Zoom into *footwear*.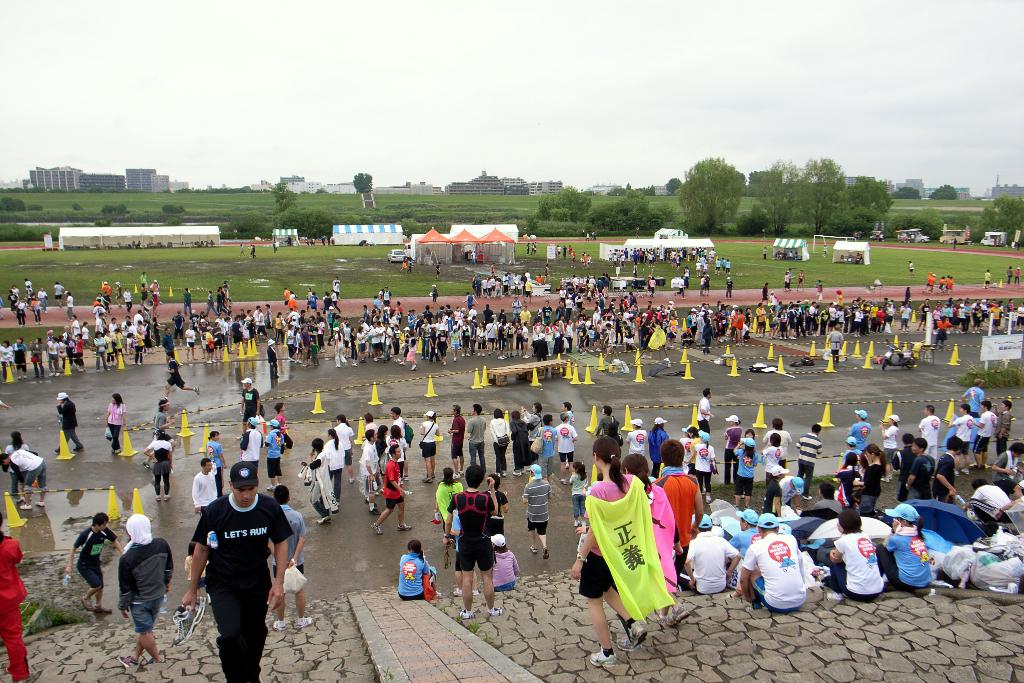
Zoom target: 487, 605, 503, 620.
